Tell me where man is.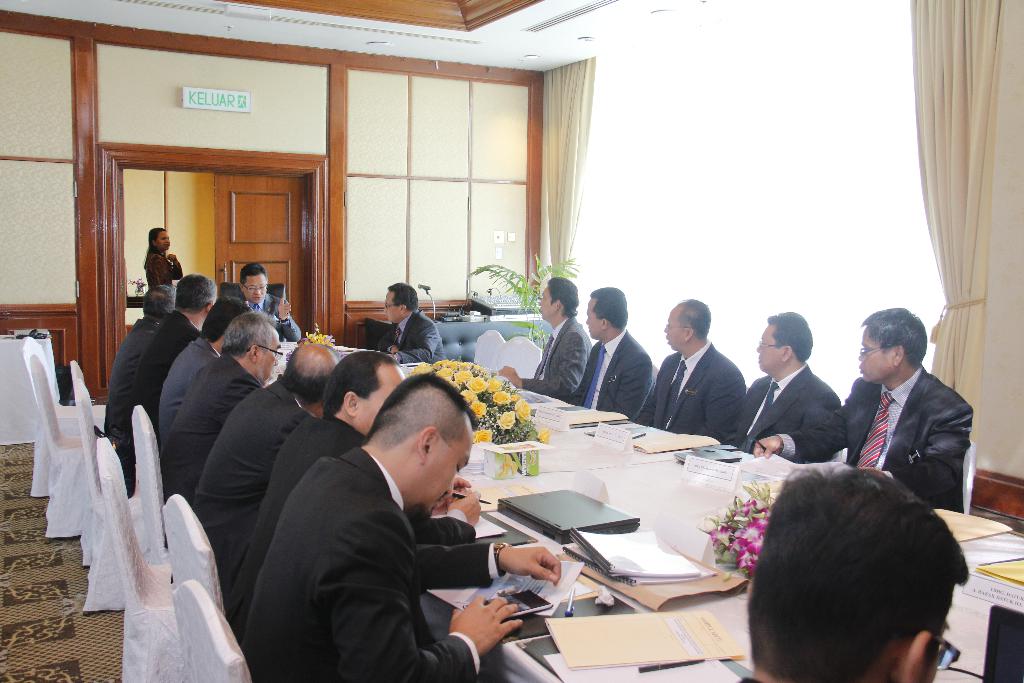
man is at region(230, 346, 405, 617).
